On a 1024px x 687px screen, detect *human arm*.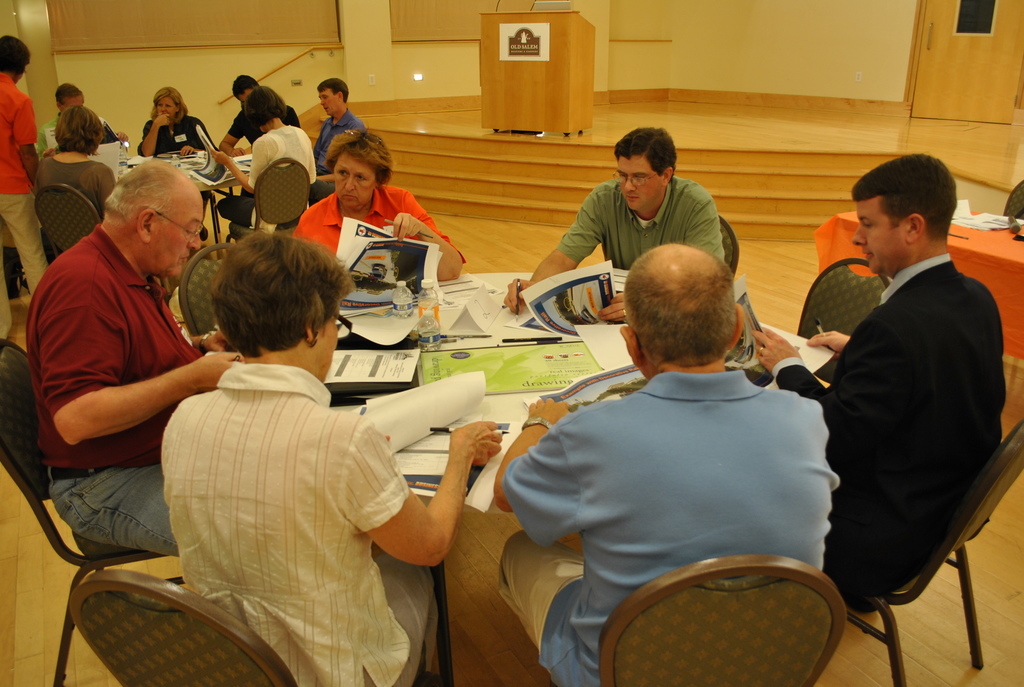
l=41, t=269, r=242, b=447.
